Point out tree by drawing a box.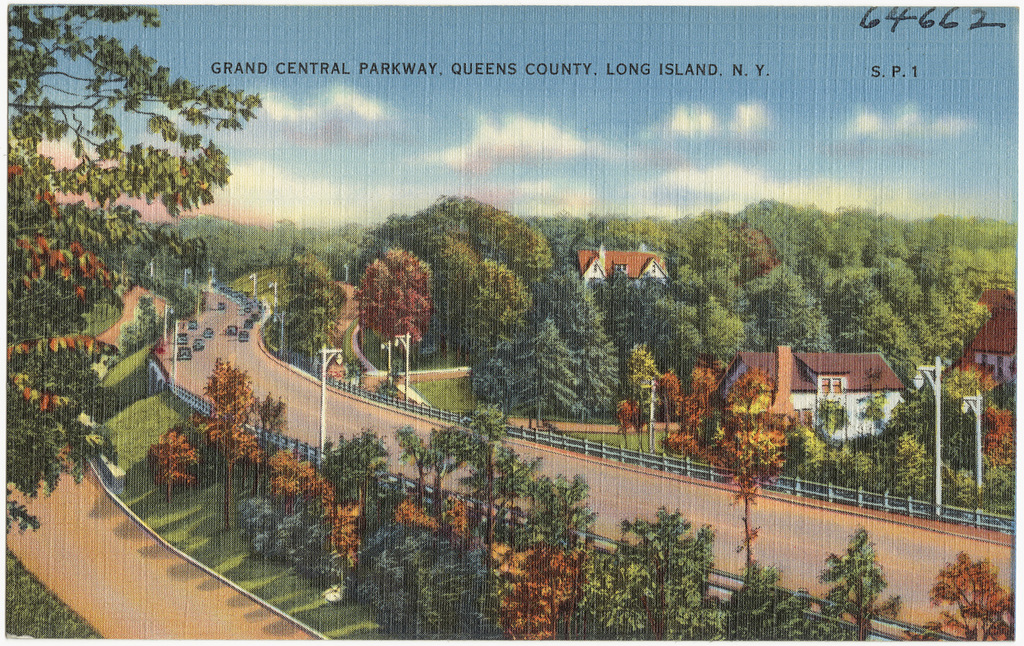
{"x1": 141, "y1": 439, "x2": 190, "y2": 497}.
